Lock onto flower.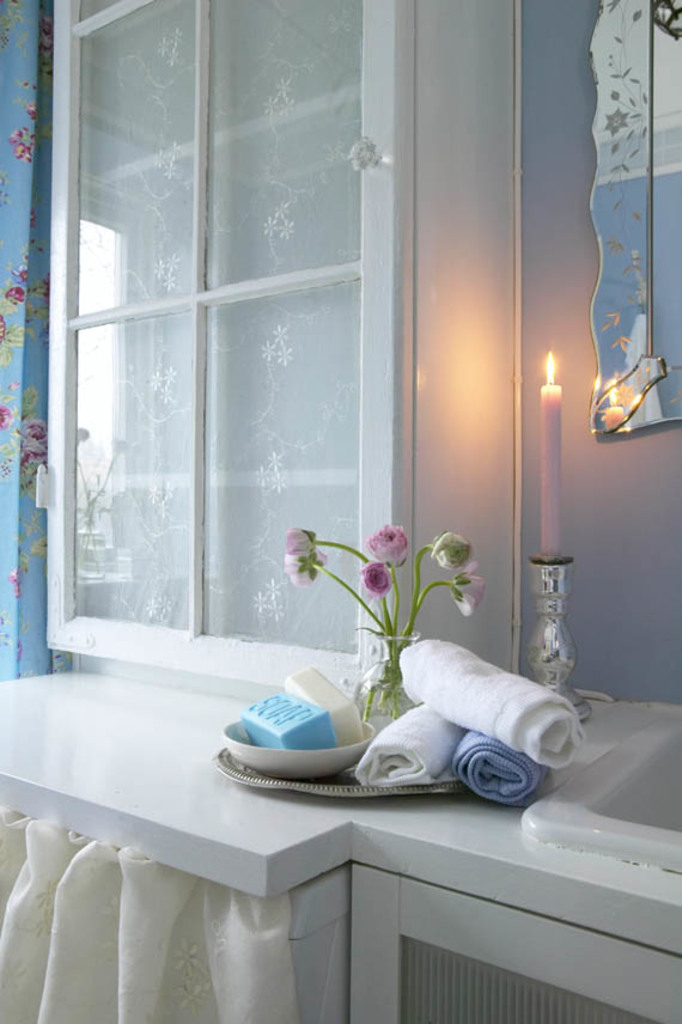
Locked: 5, 566, 30, 598.
